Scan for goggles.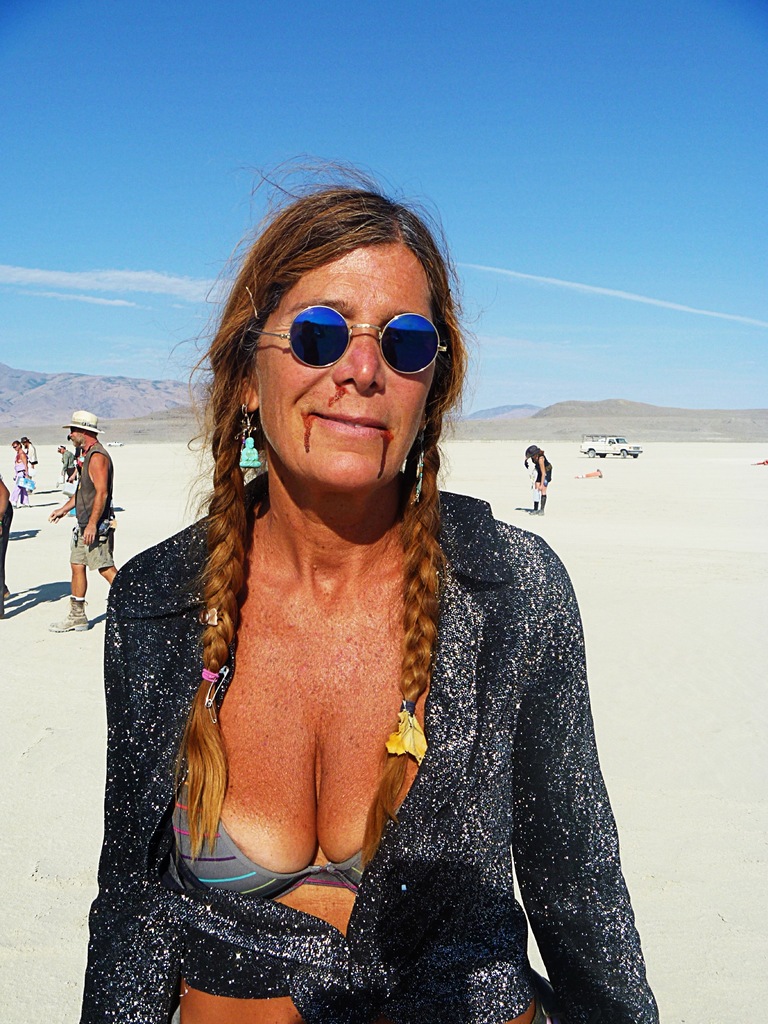
Scan result: l=249, t=289, r=451, b=371.
